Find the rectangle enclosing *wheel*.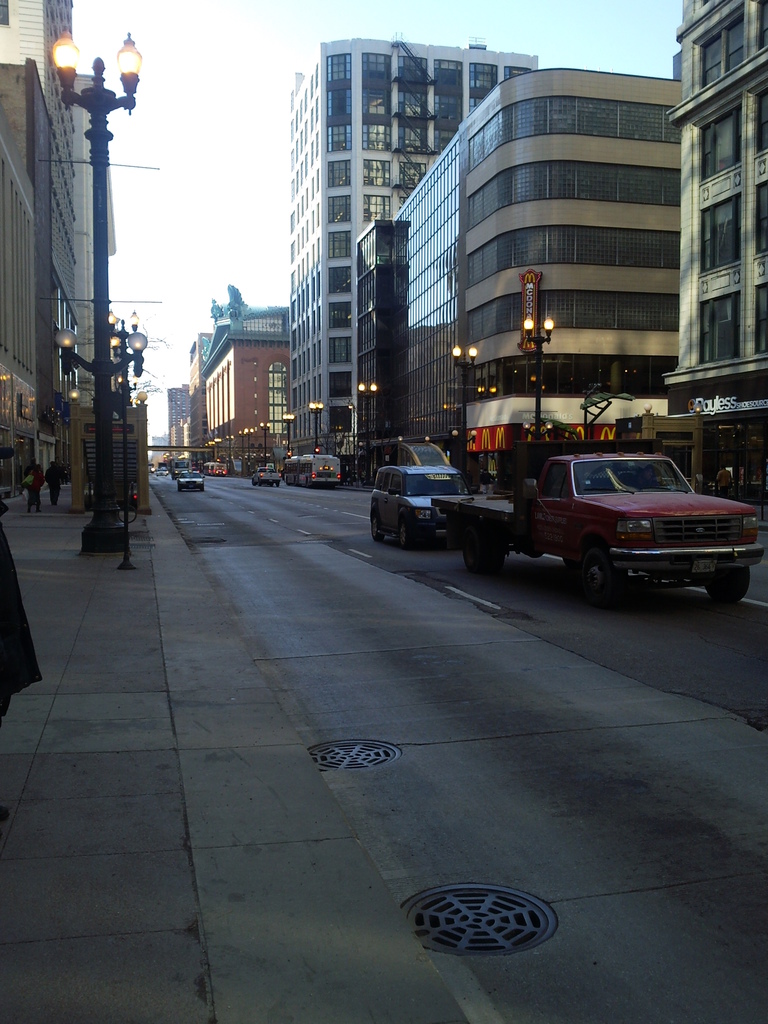
(584,547,611,608).
